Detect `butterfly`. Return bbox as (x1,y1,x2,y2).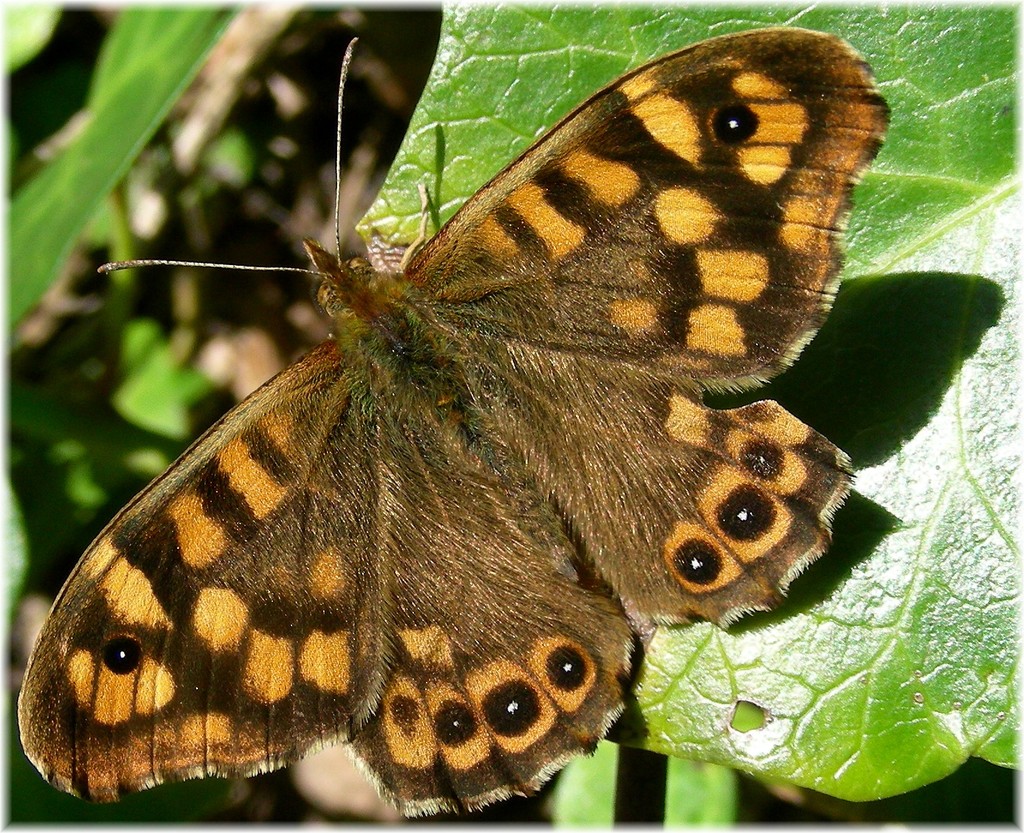
(6,0,904,826).
